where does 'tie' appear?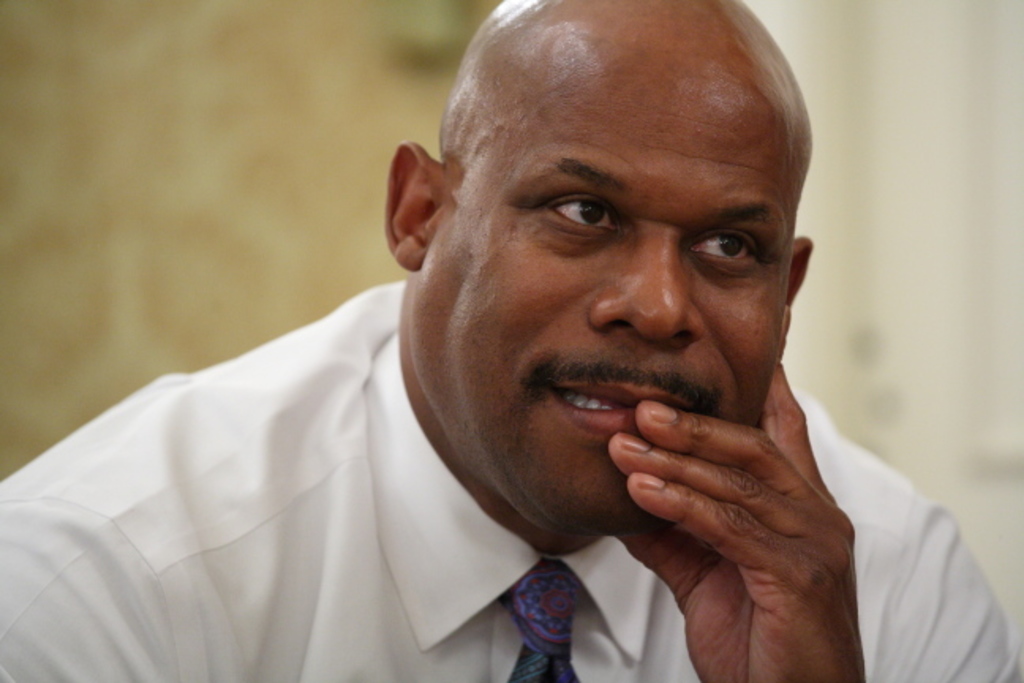
Appears at (left=499, top=560, right=586, bottom=681).
